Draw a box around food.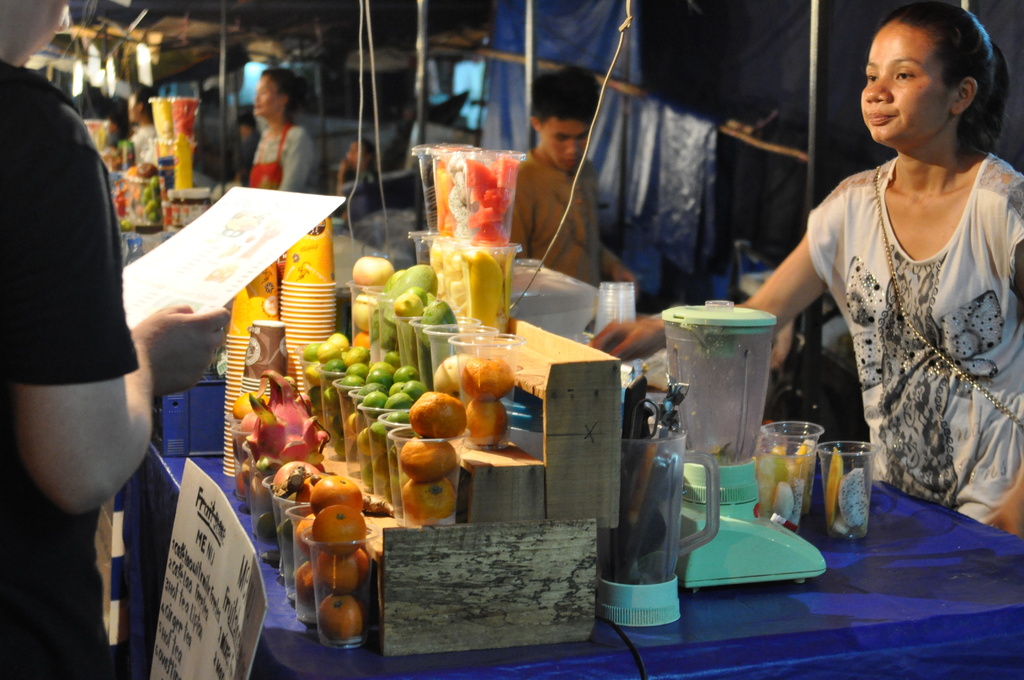
box(826, 444, 872, 537).
